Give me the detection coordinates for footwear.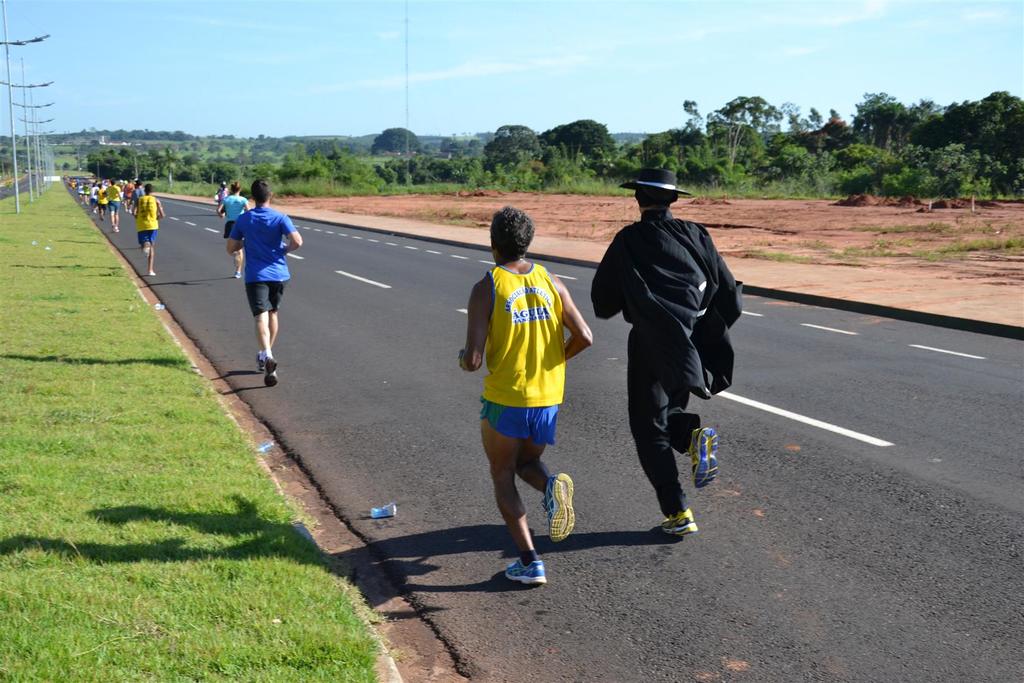
(141, 249, 149, 263).
